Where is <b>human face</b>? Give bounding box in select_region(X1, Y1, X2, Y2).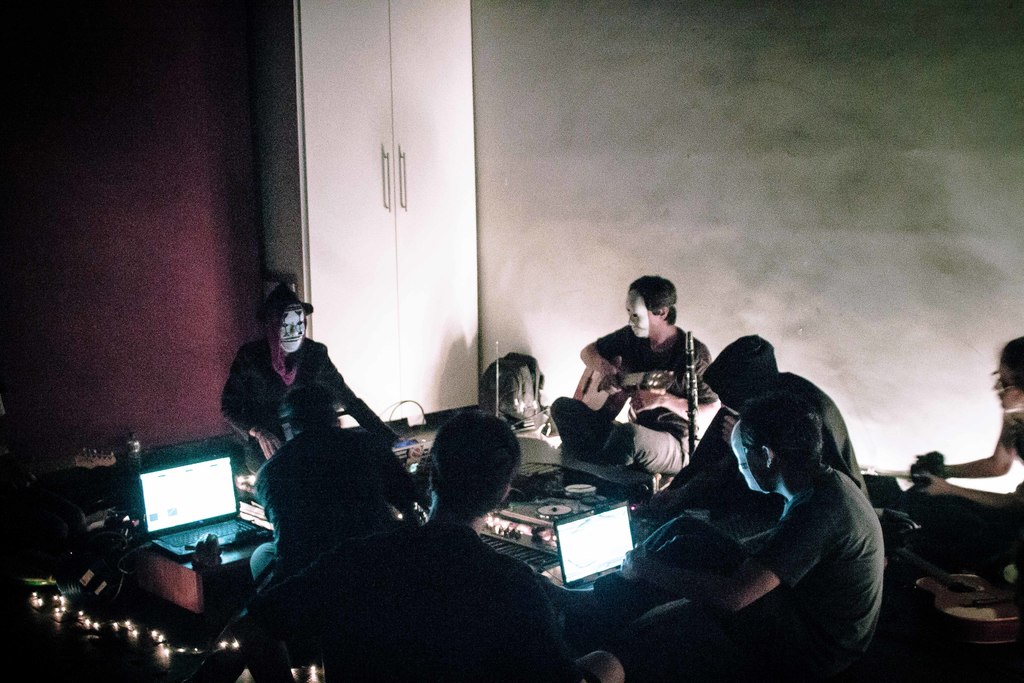
select_region(280, 310, 303, 356).
